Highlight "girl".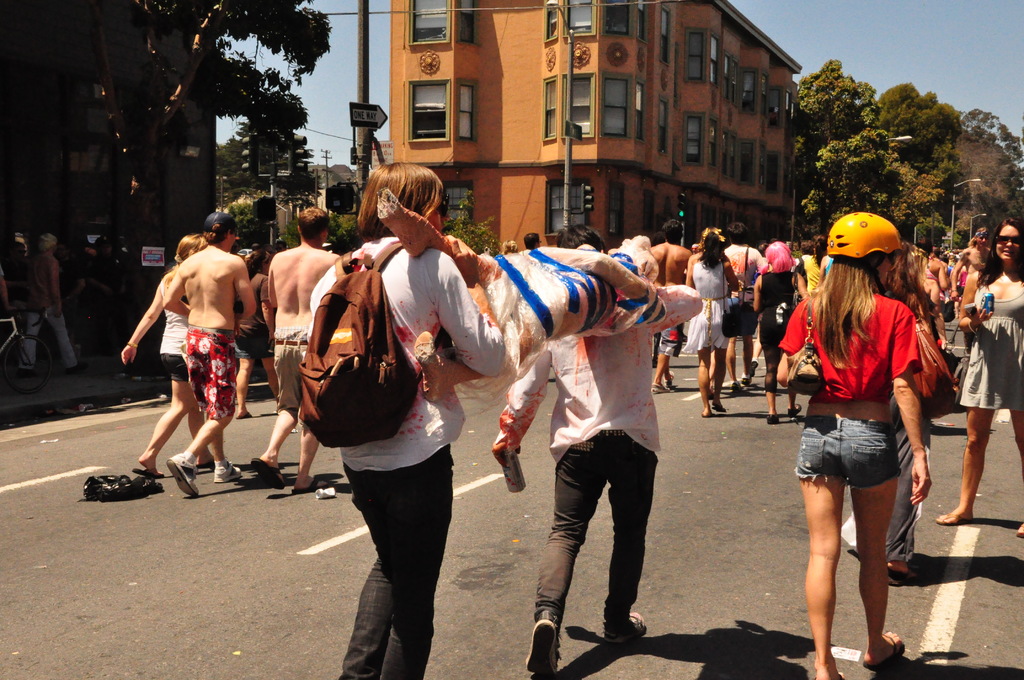
Highlighted region: 682,233,740,417.
